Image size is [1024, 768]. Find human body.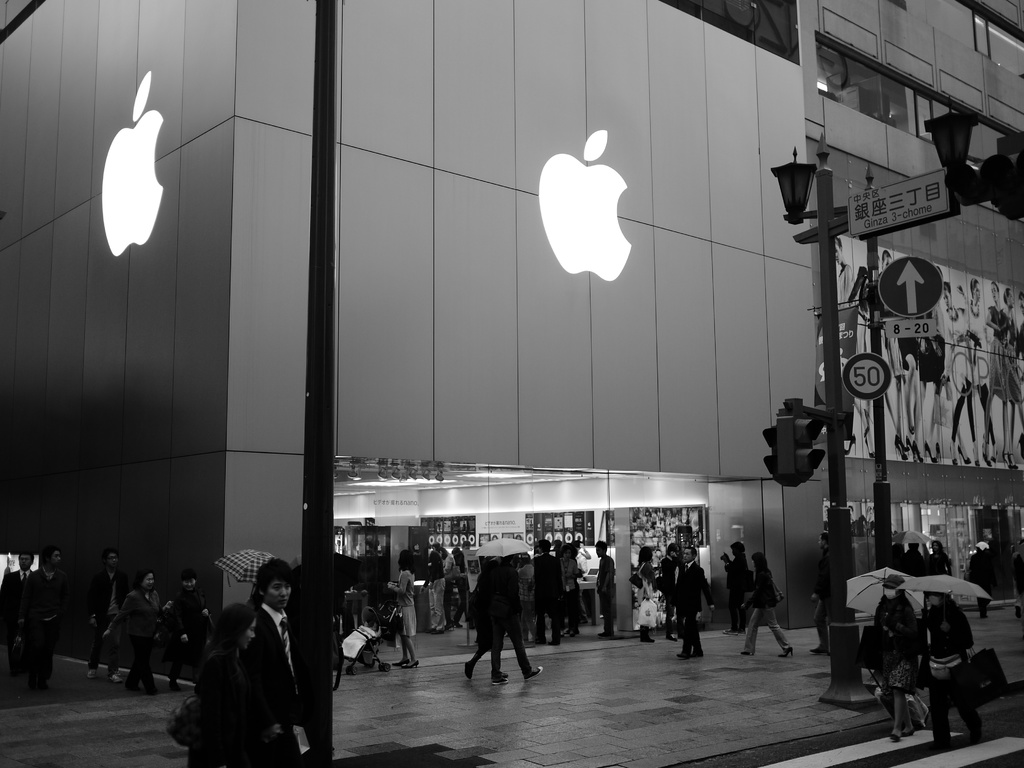
select_region(598, 553, 612, 636).
